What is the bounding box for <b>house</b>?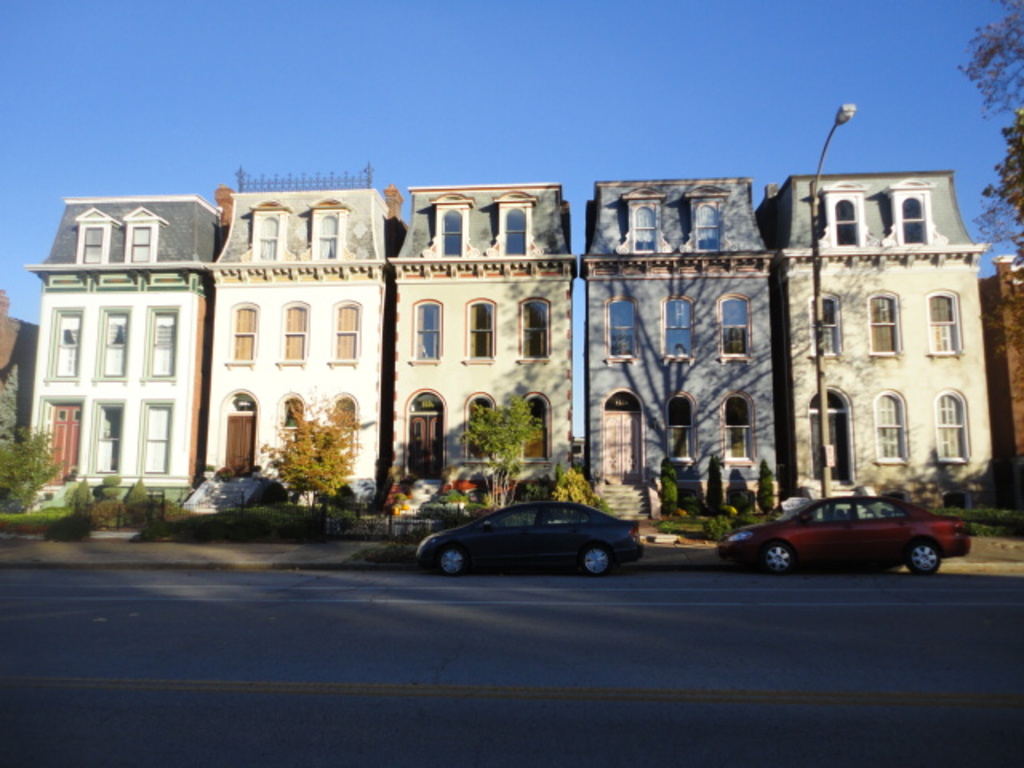
978 254 1022 470.
